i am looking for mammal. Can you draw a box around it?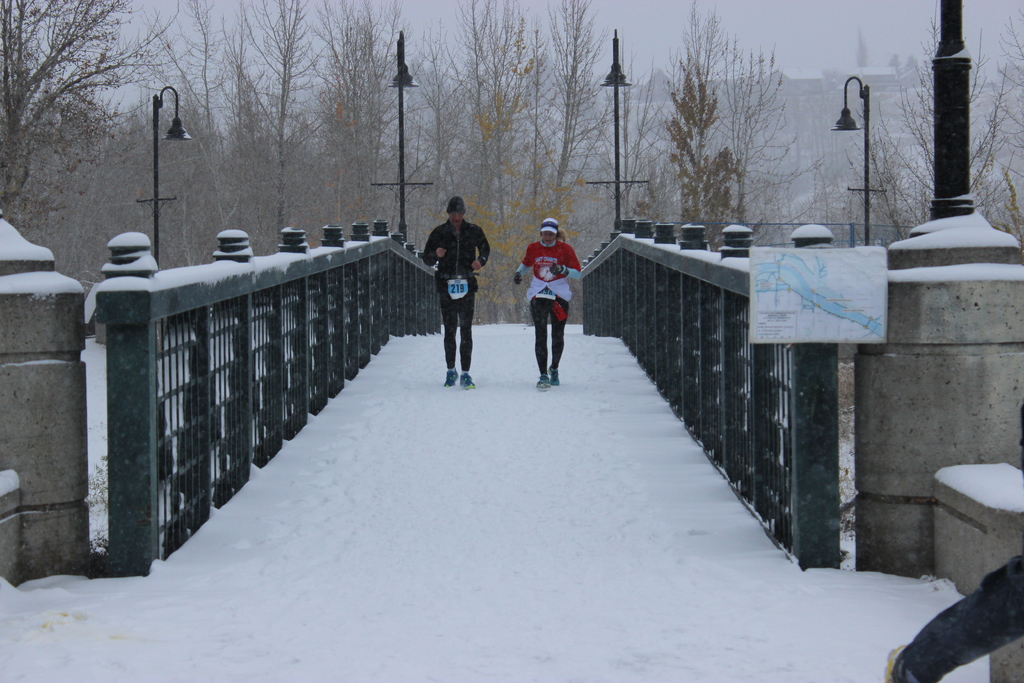
Sure, the bounding box is box(521, 214, 577, 390).
